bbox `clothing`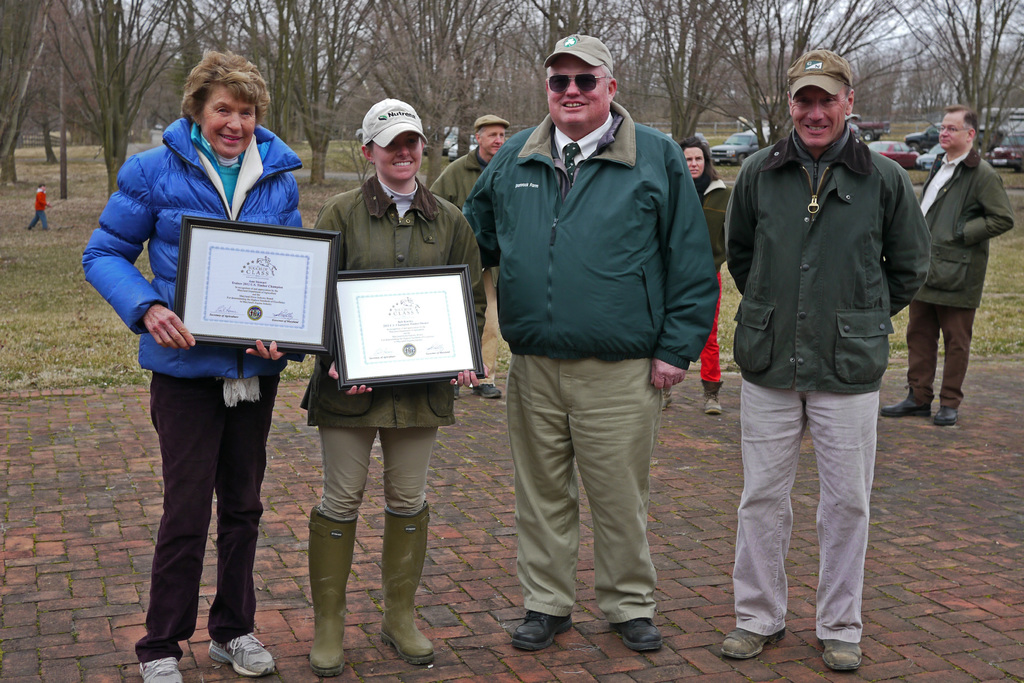
134/370/281/666
